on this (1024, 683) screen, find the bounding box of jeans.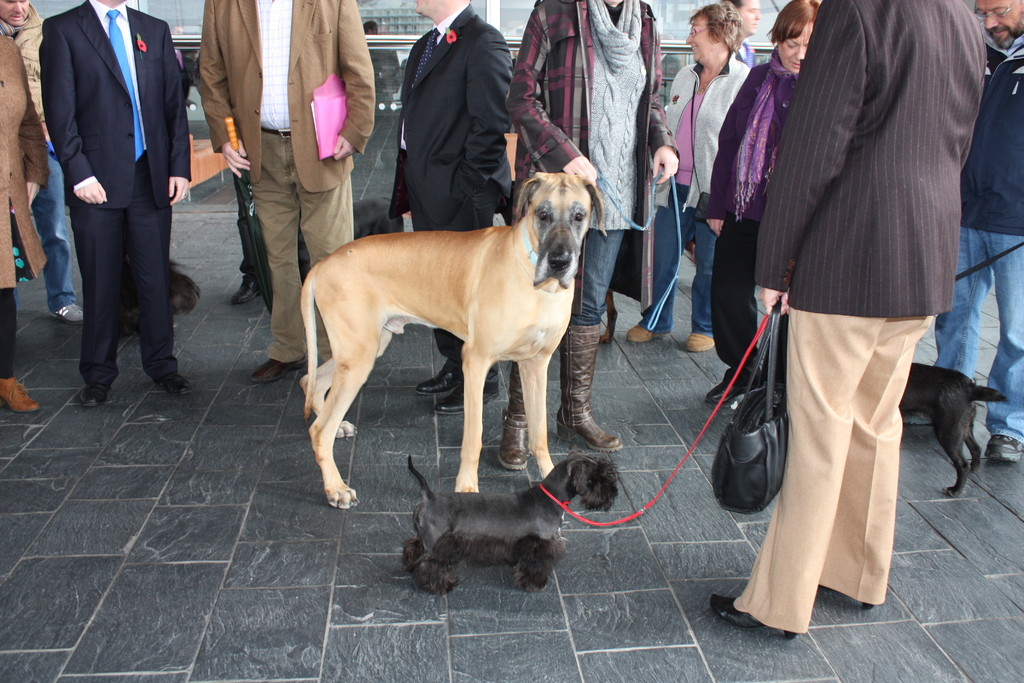
Bounding box: 19/139/75/312.
